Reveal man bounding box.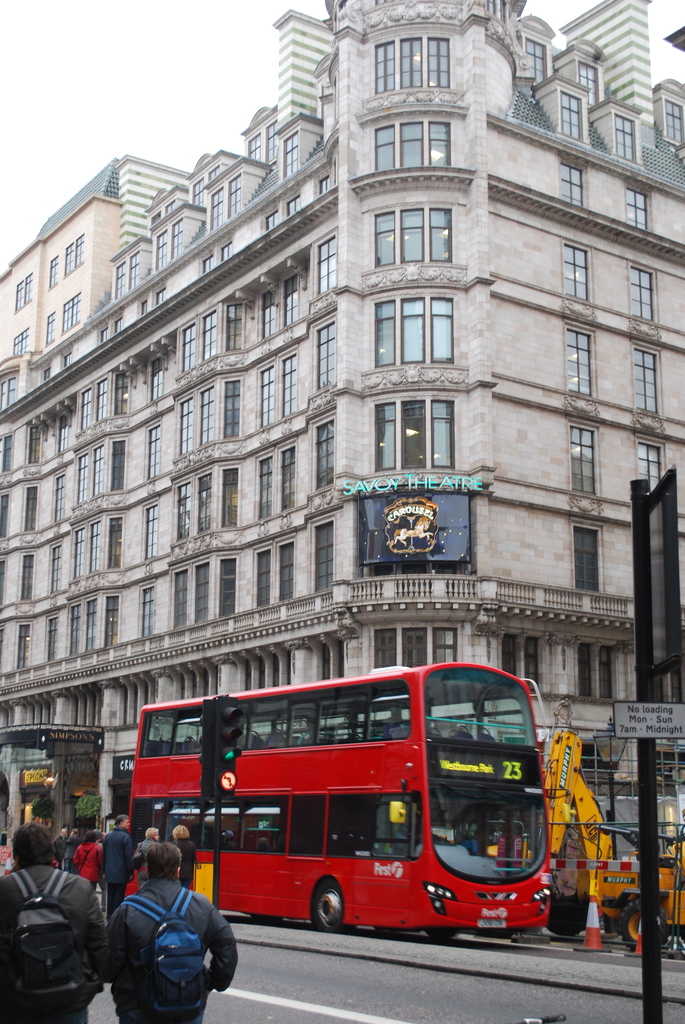
Revealed: detection(98, 813, 134, 918).
